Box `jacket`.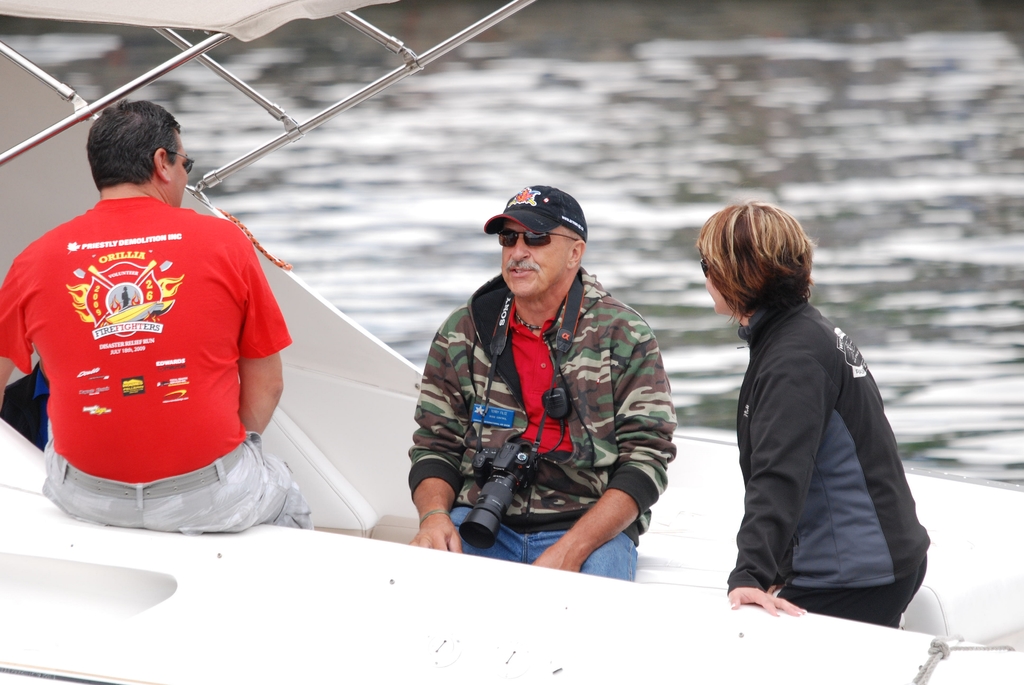
(713, 262, 927, 610).
